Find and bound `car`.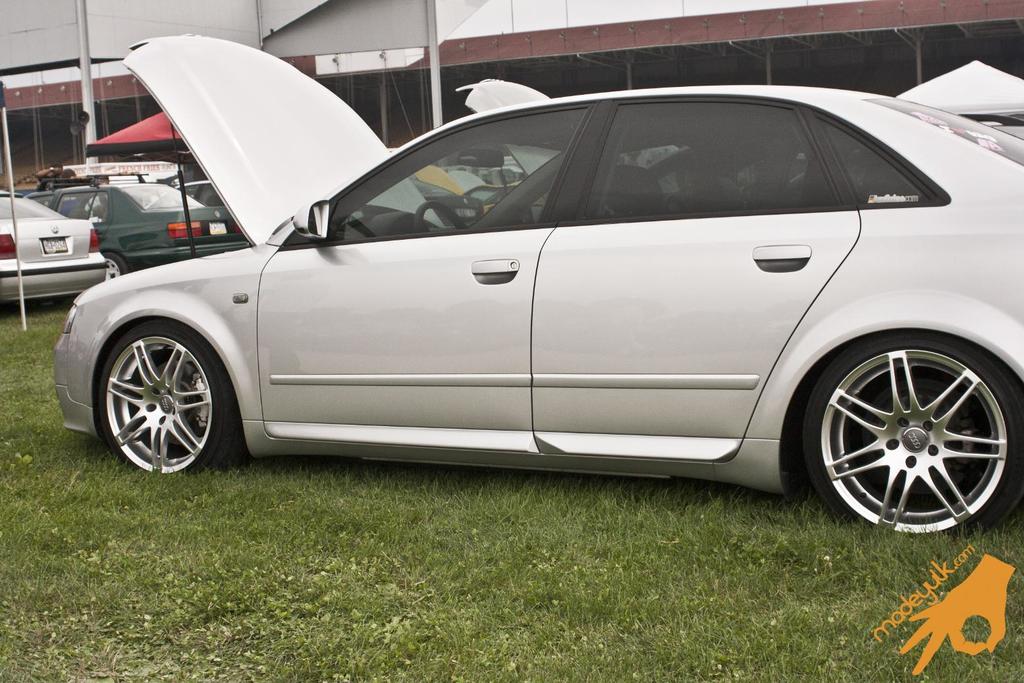
Bound: {"x1": 24, "y1": 171, "x2": 270, "y2": 287}.
